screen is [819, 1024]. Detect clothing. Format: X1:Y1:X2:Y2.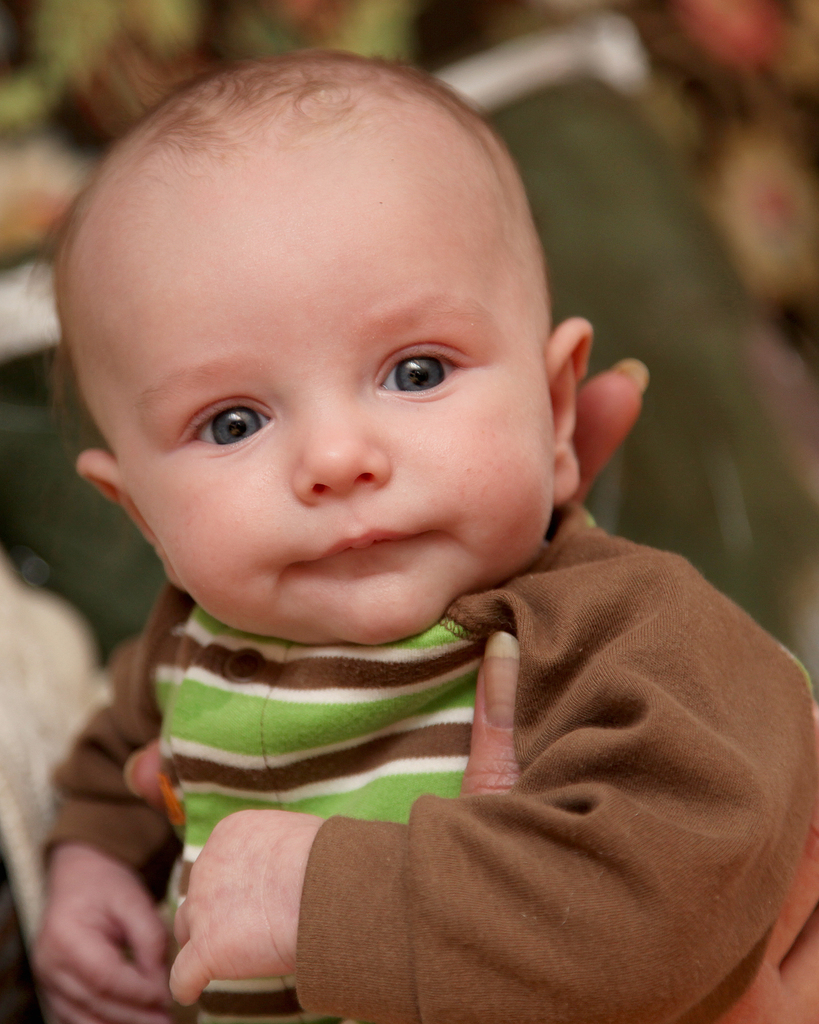
87:486:818:1011.
